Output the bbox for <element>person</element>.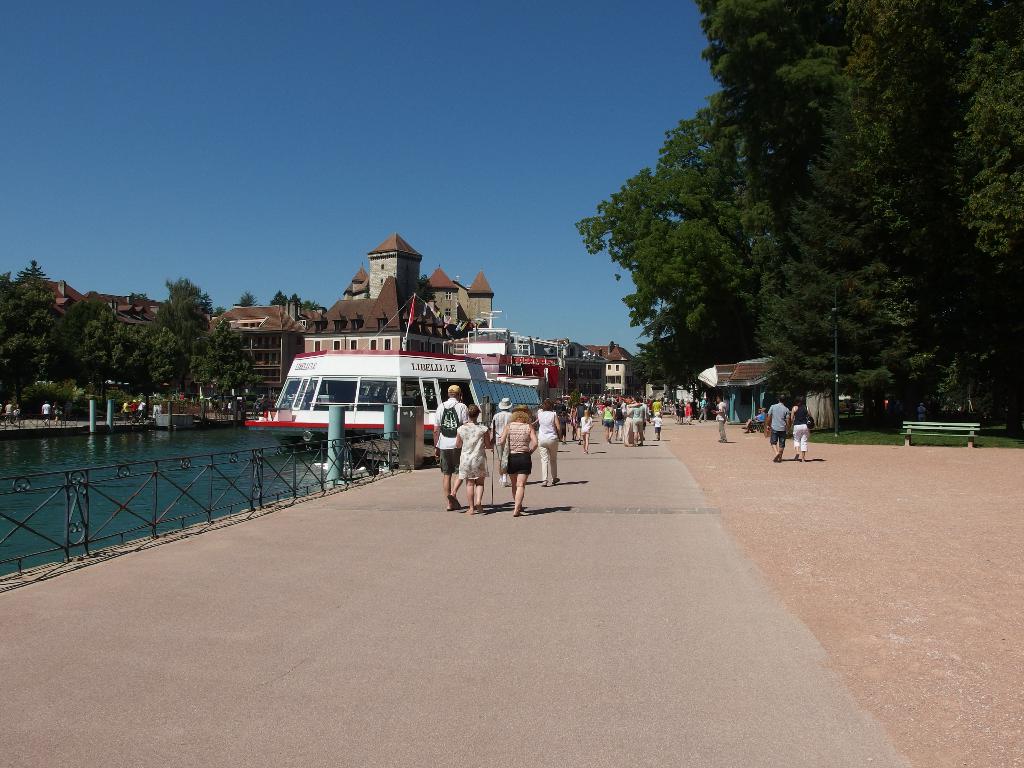
bbox(739, 408, 767, 433).
